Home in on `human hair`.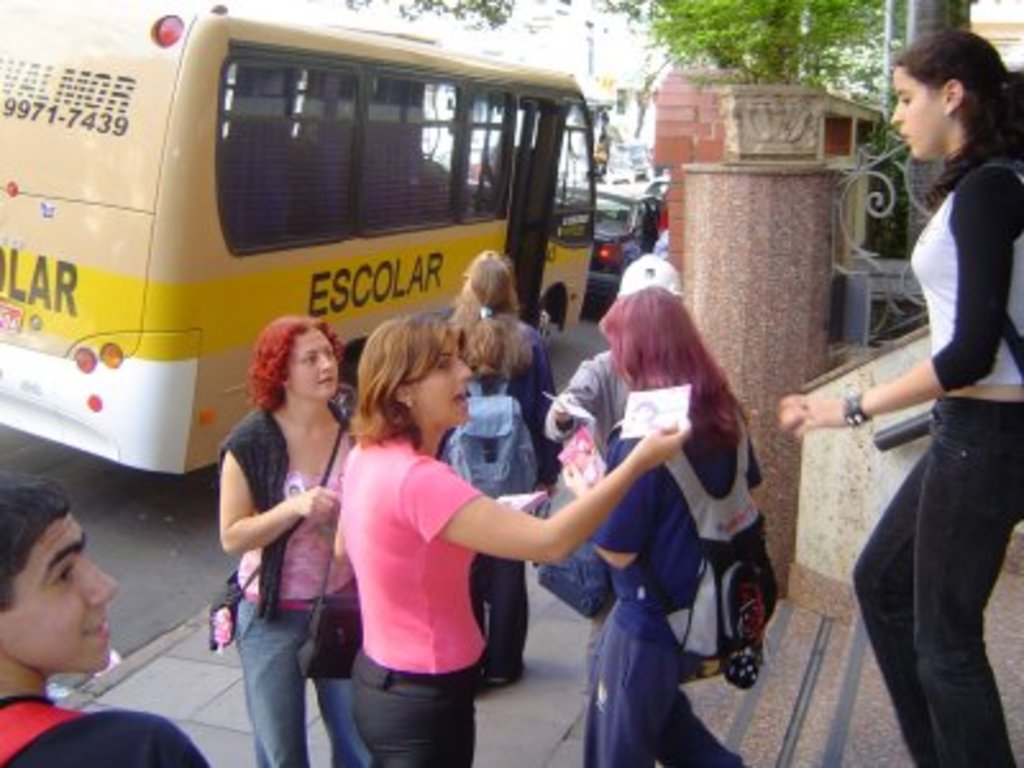
Homed in at [left=594, top=284, right=750, bottom=438].
